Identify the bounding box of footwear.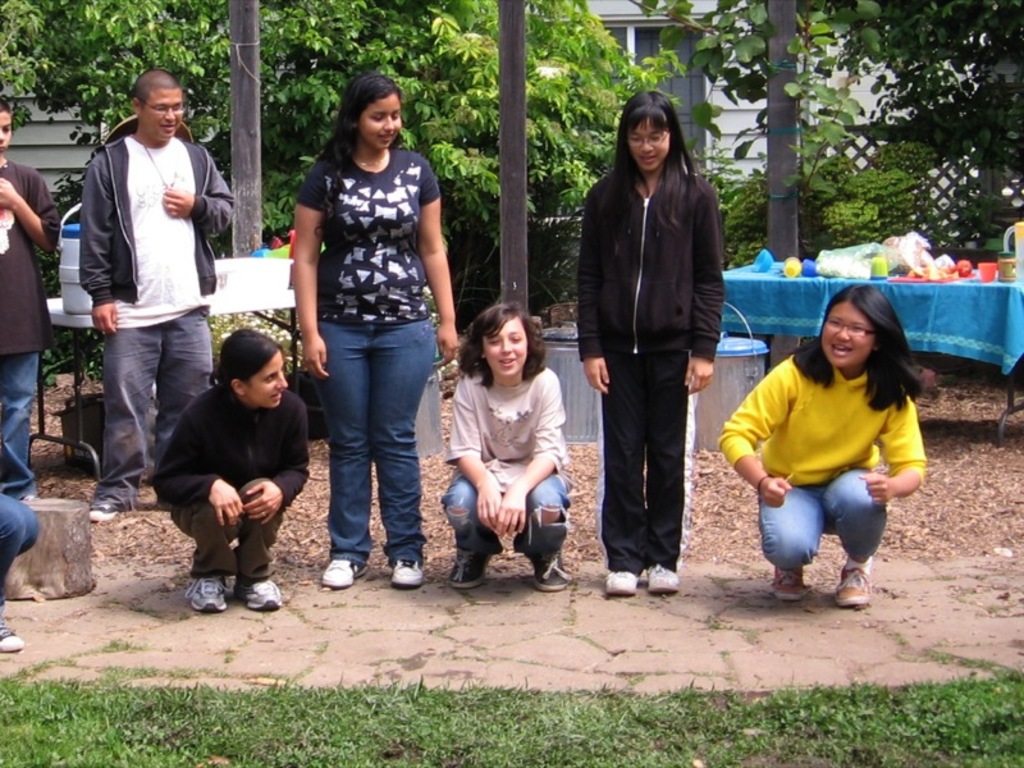
605/562/639/593.
